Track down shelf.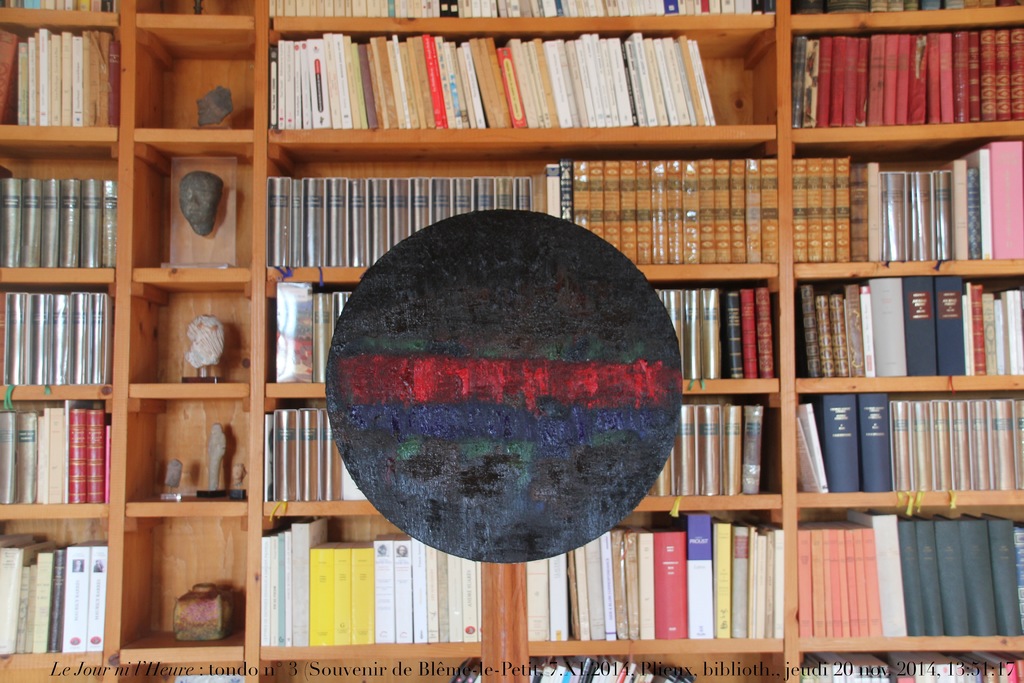
Tracked to 781:19:1023:130.
